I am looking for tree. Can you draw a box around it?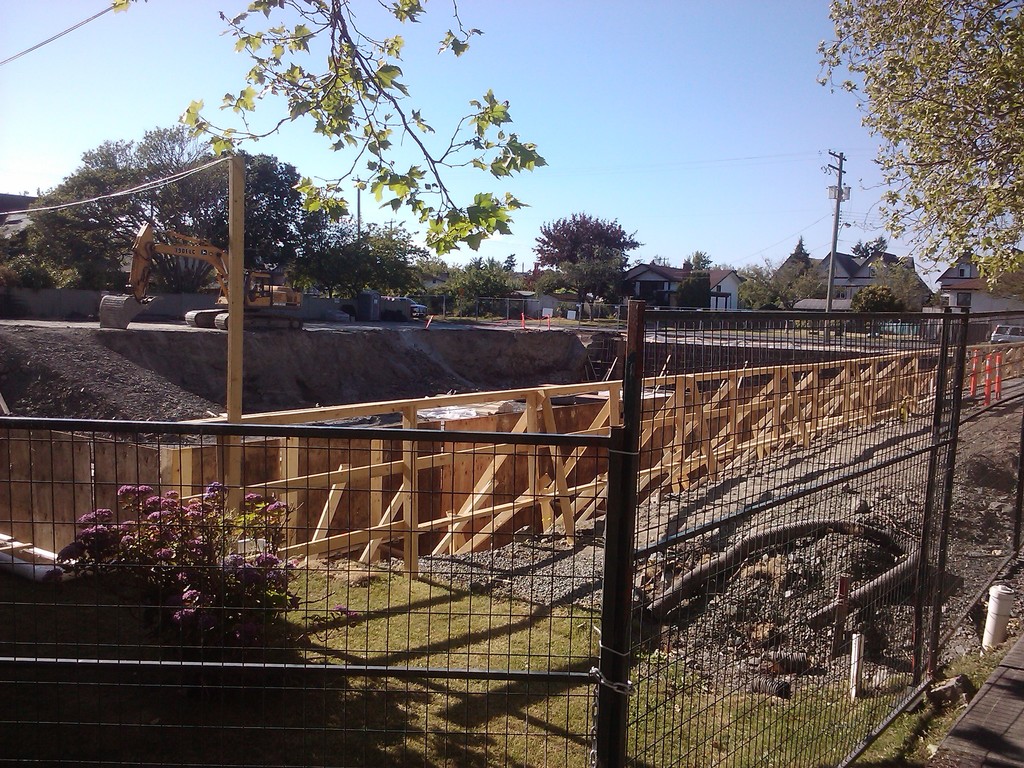
Sure, the bounding box is (left=177, top=0, right=546, bottom=250).
